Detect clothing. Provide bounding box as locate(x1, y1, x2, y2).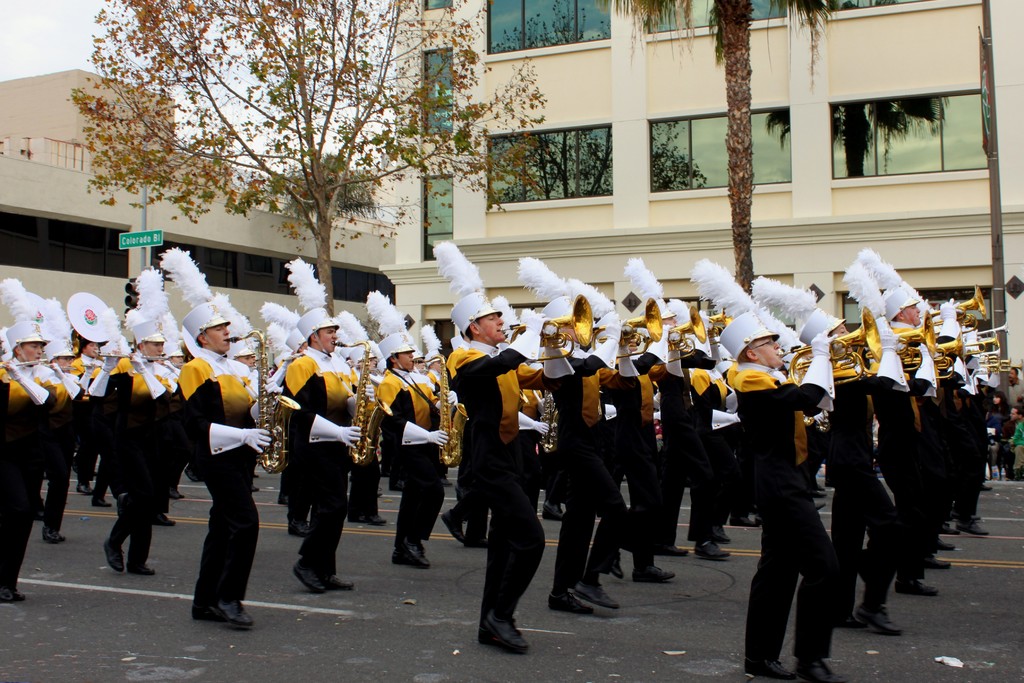
locate(380, 366, 441, 561).
